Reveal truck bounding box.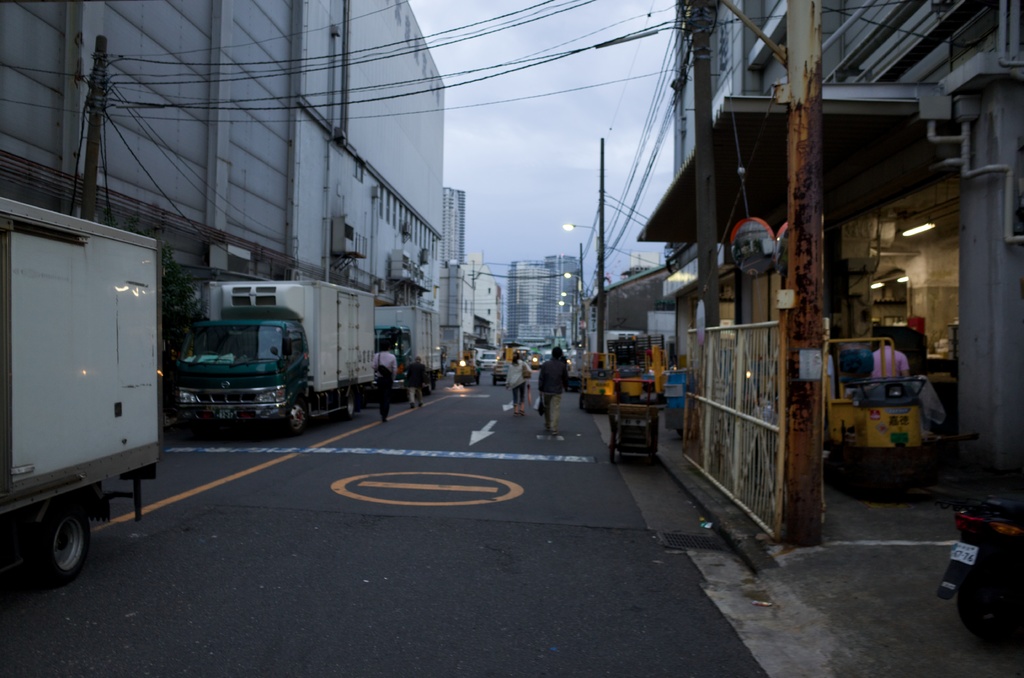
Revealed: <box>143,278,374,448</box>.
